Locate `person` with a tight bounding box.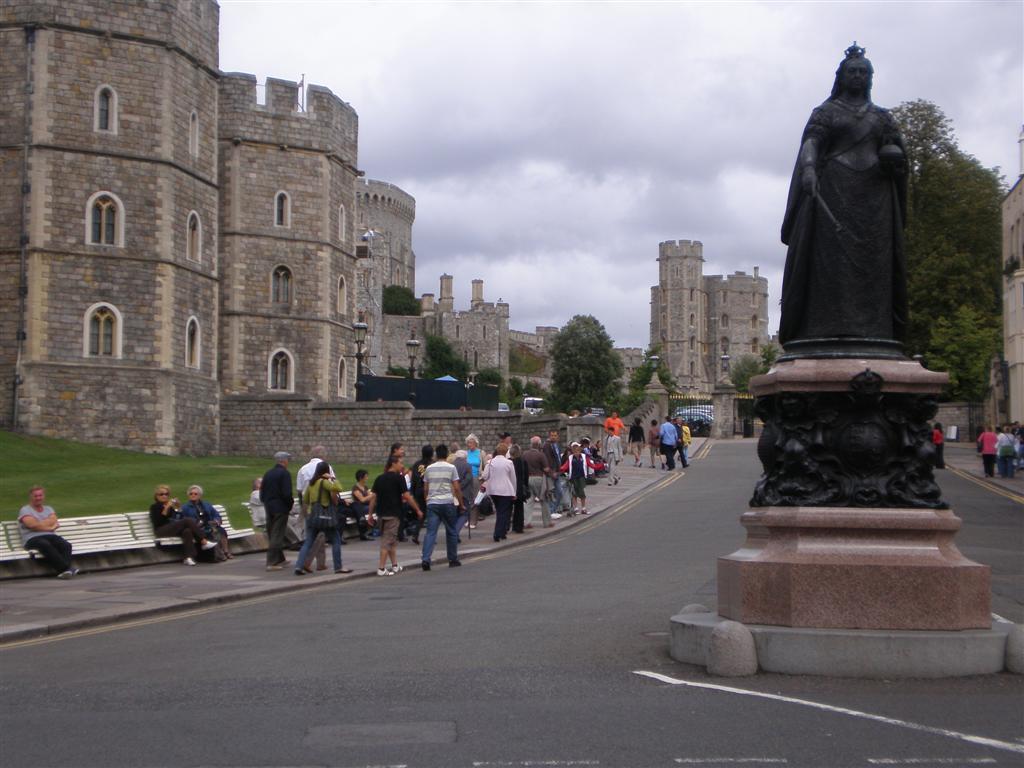
box(485, 440, 513, 540).
